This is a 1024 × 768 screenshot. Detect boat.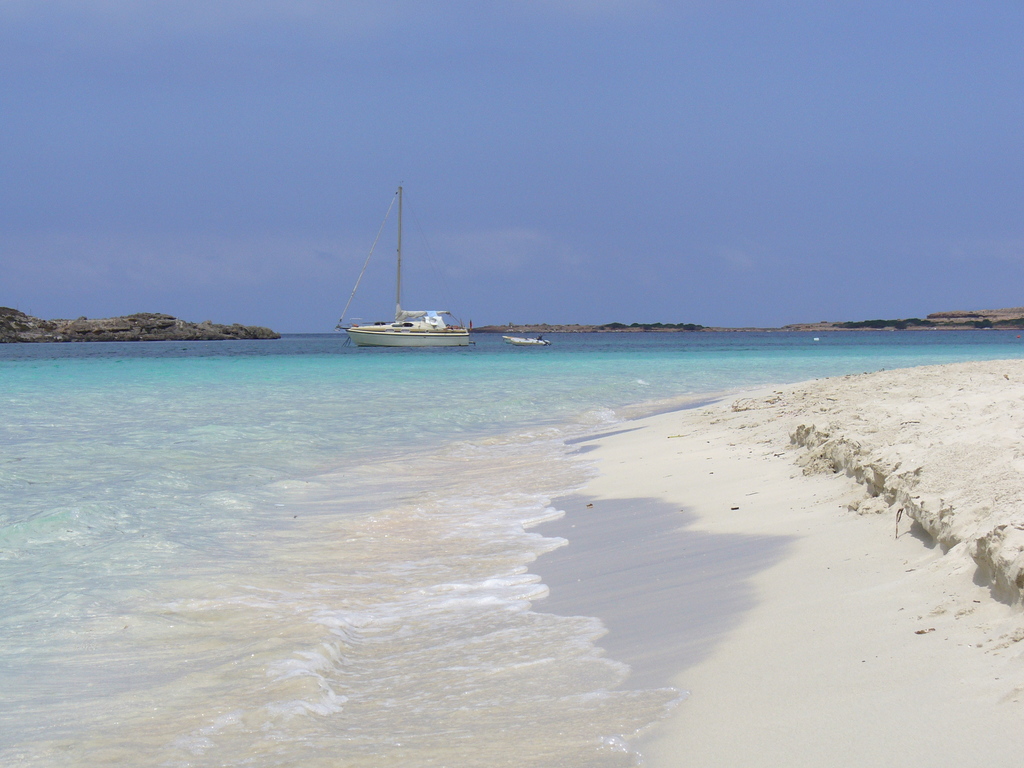
crop(320, 200, 482, 362).
